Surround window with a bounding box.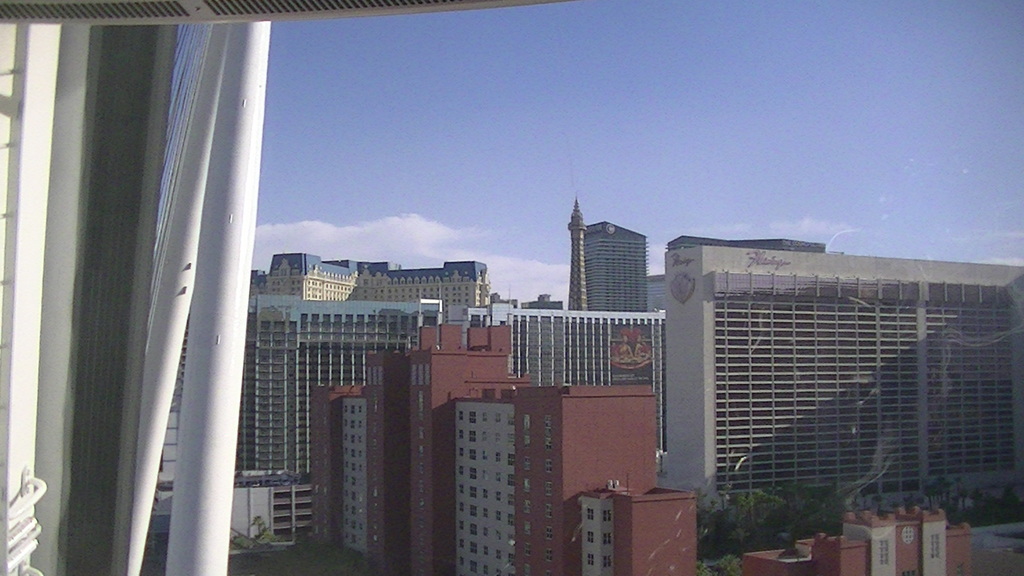
select_region(492, 413, 502, 423).
